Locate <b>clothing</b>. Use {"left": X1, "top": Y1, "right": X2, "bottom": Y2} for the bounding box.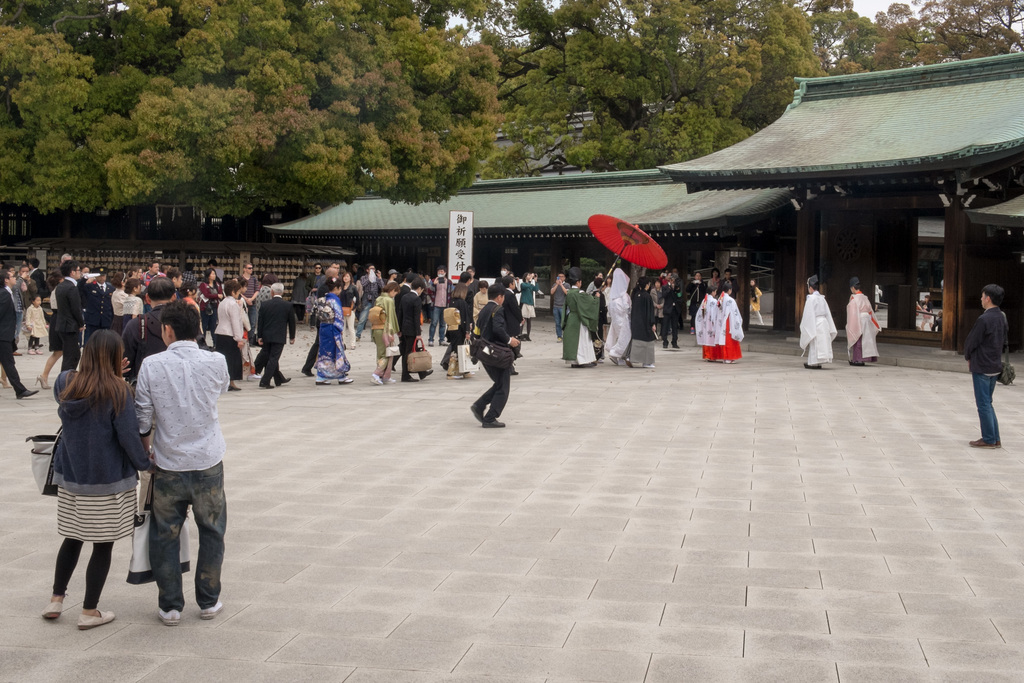
{"left": 396, "top": 285, "right": 422, "bottom": 377}.
